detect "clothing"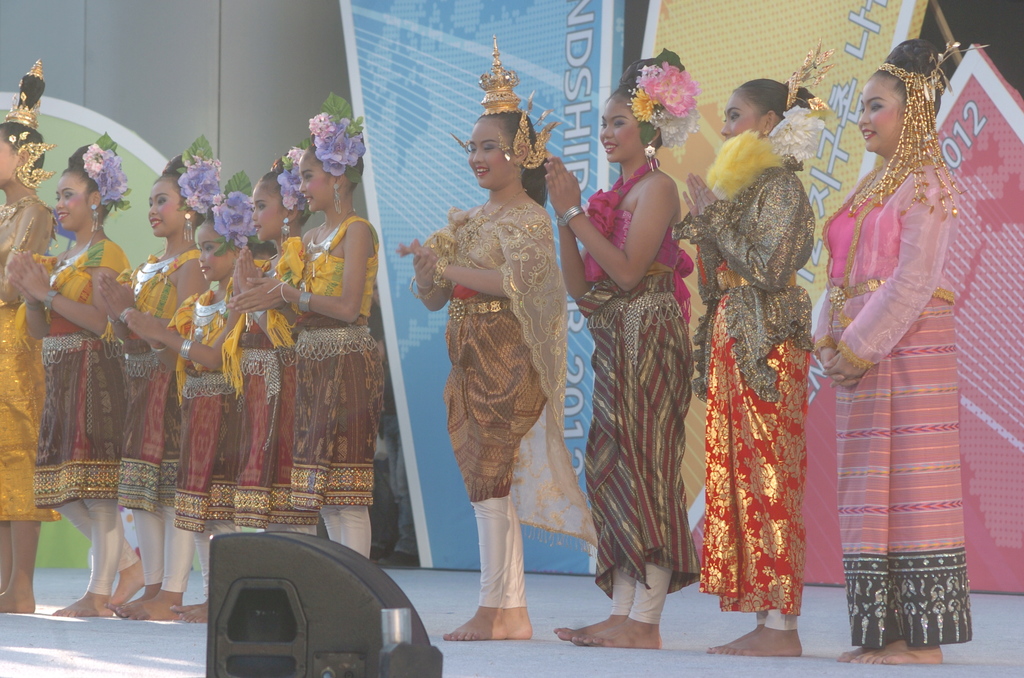
select_region(698, 167, 812, 626)
